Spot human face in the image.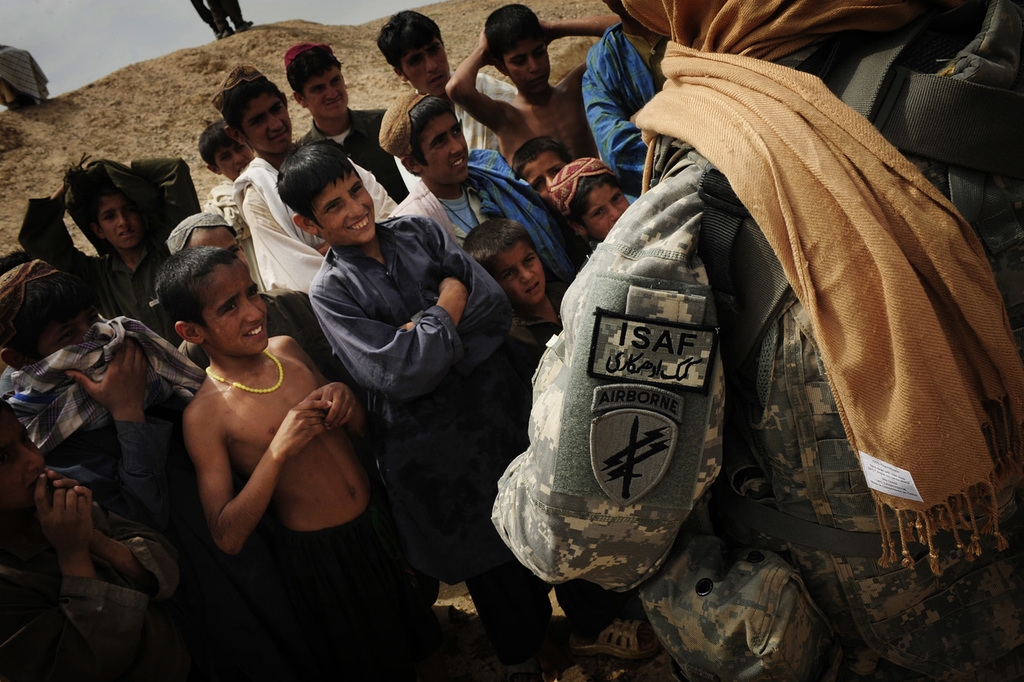
human face found at (left=388, top=42, right=453, bottom=92).
